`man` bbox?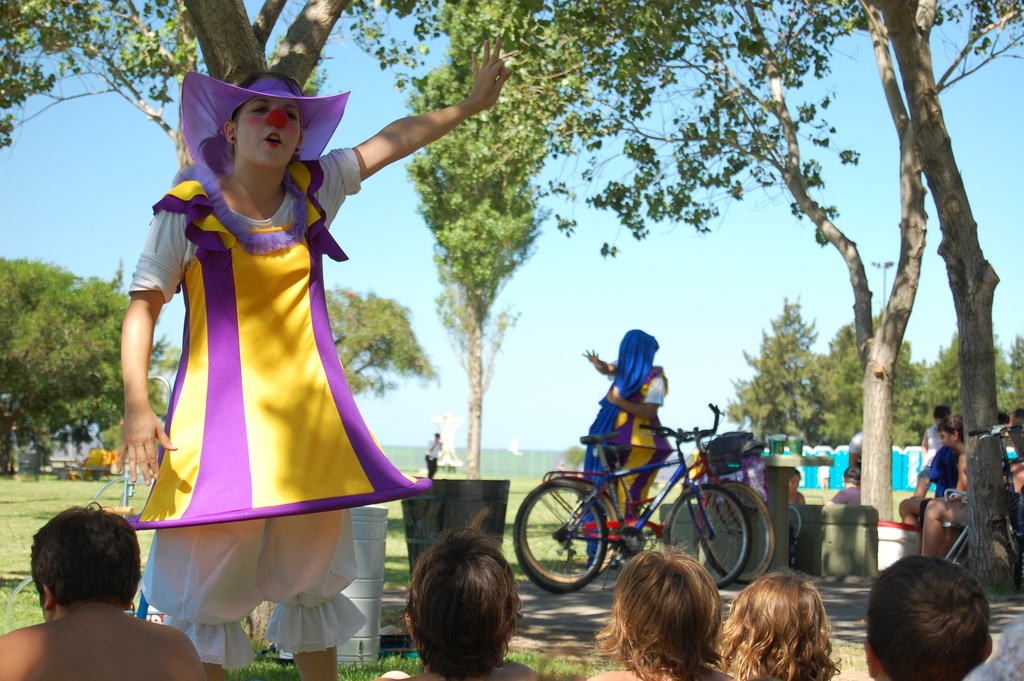
x1=427 y1=426 x2=445 y2=477
